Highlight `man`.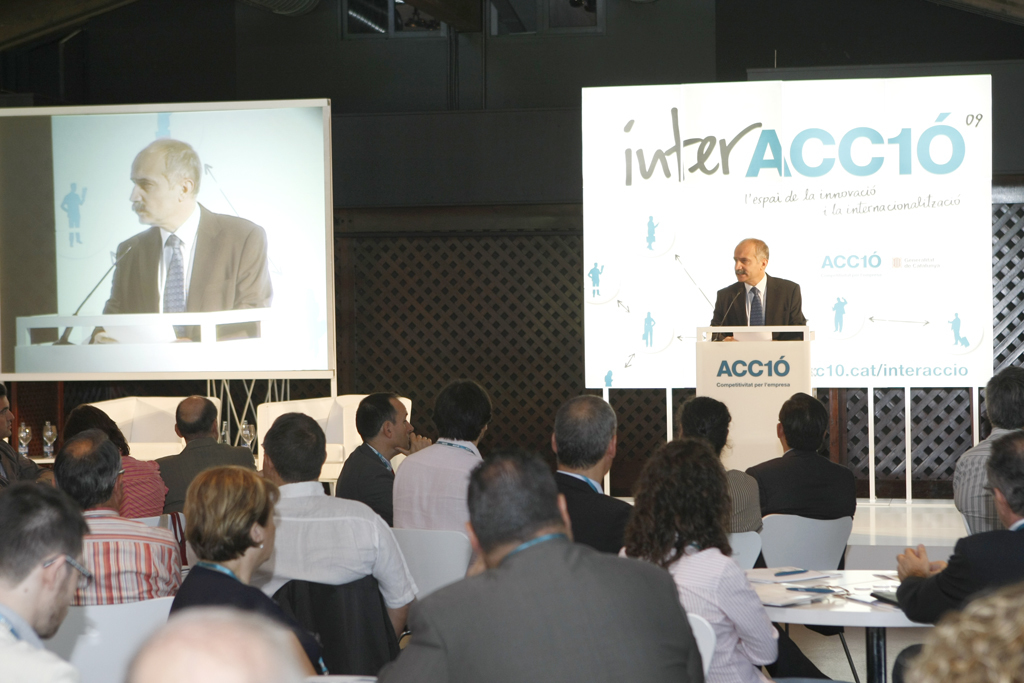
Highlighted region: x1=63, y1=401, x2=163, y2=519.
